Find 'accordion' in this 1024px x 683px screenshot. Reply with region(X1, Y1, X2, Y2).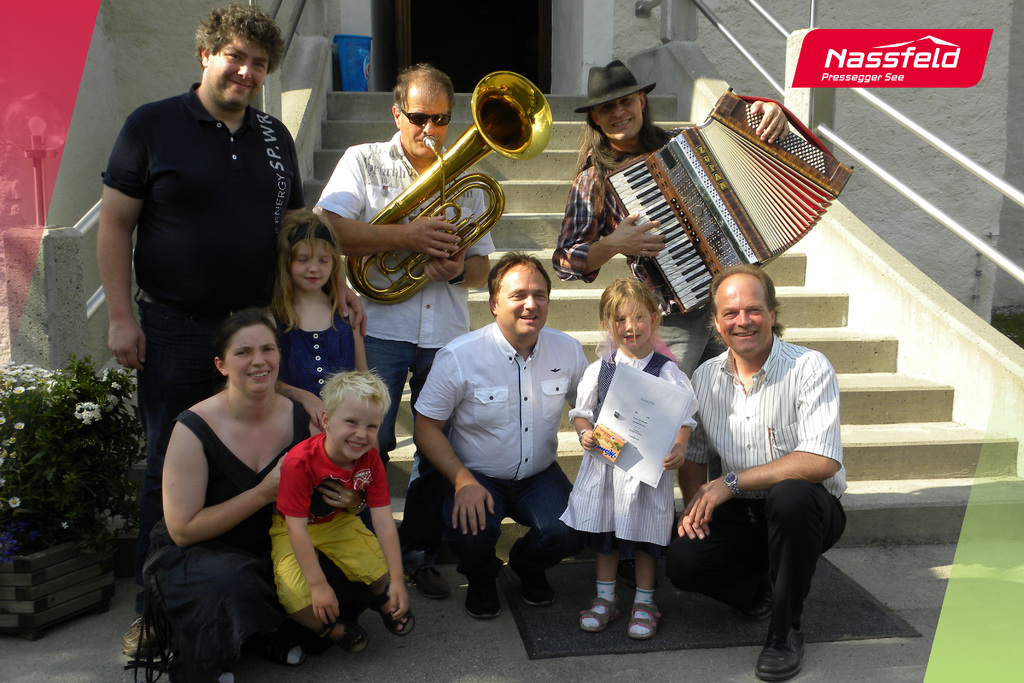
region(602, 89, 854, 306).
